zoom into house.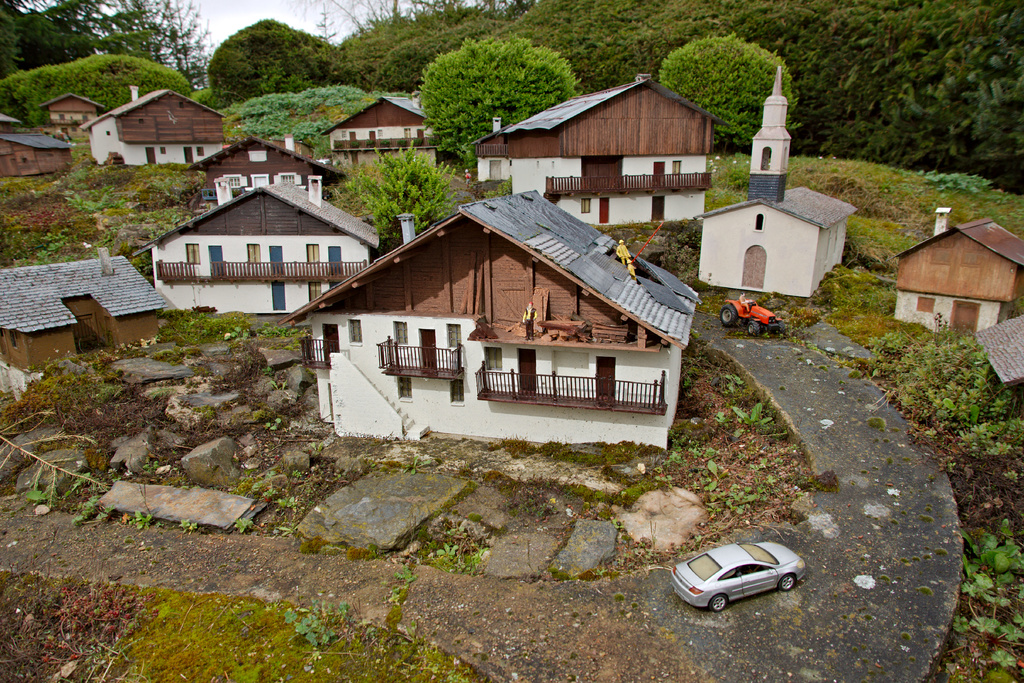
Zoom target: (150,171,369,379).
